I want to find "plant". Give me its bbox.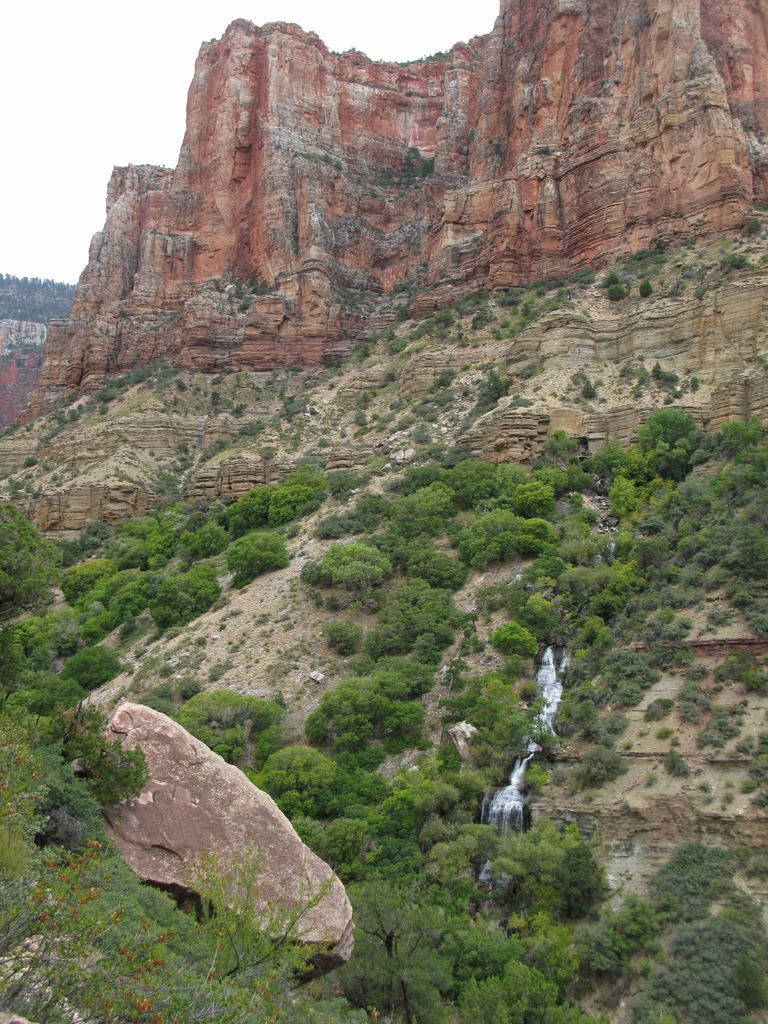
49, 465, 77, 488.
